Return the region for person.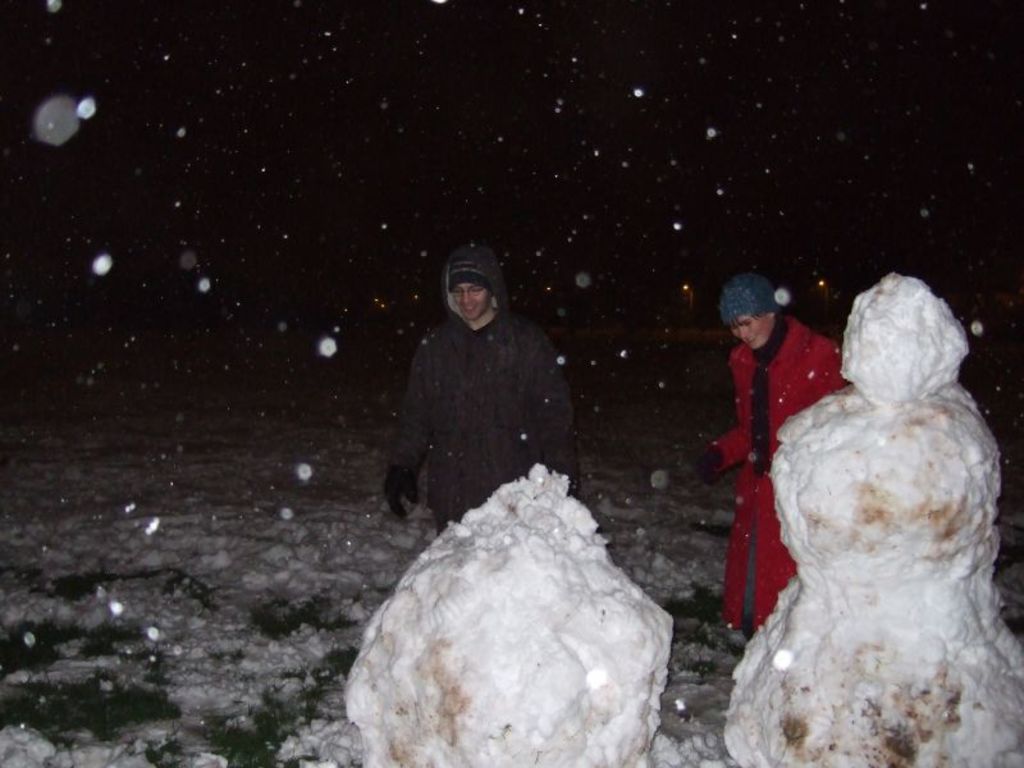
bbox=[673, 271, 850, 650].
